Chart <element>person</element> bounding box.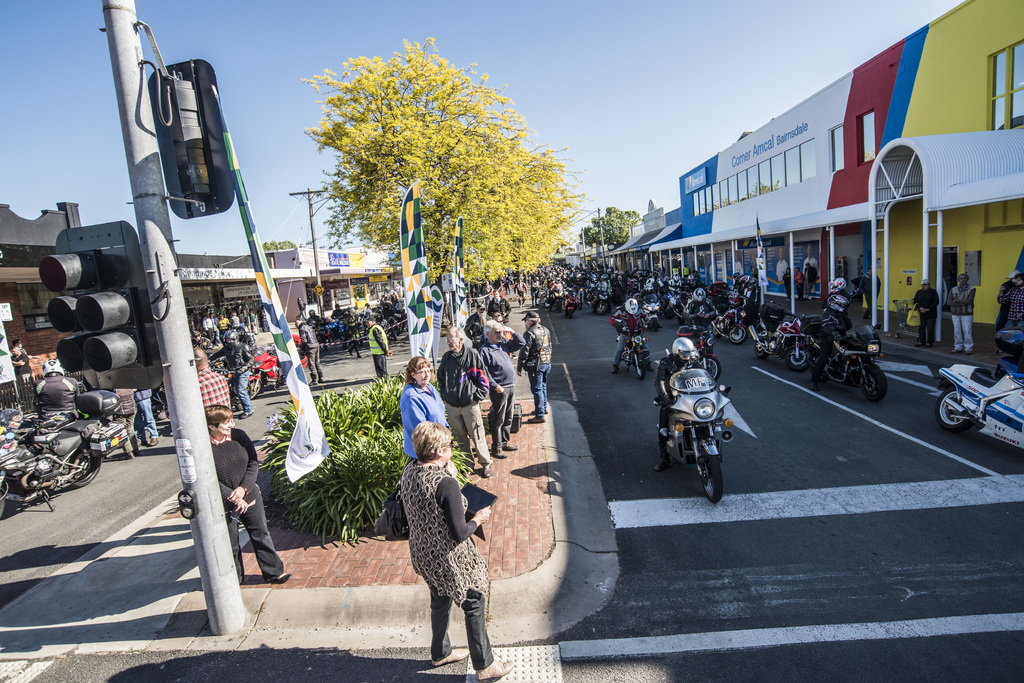
Charted: pyautogui.locateOnScreen(813, 296, 848, 382).
